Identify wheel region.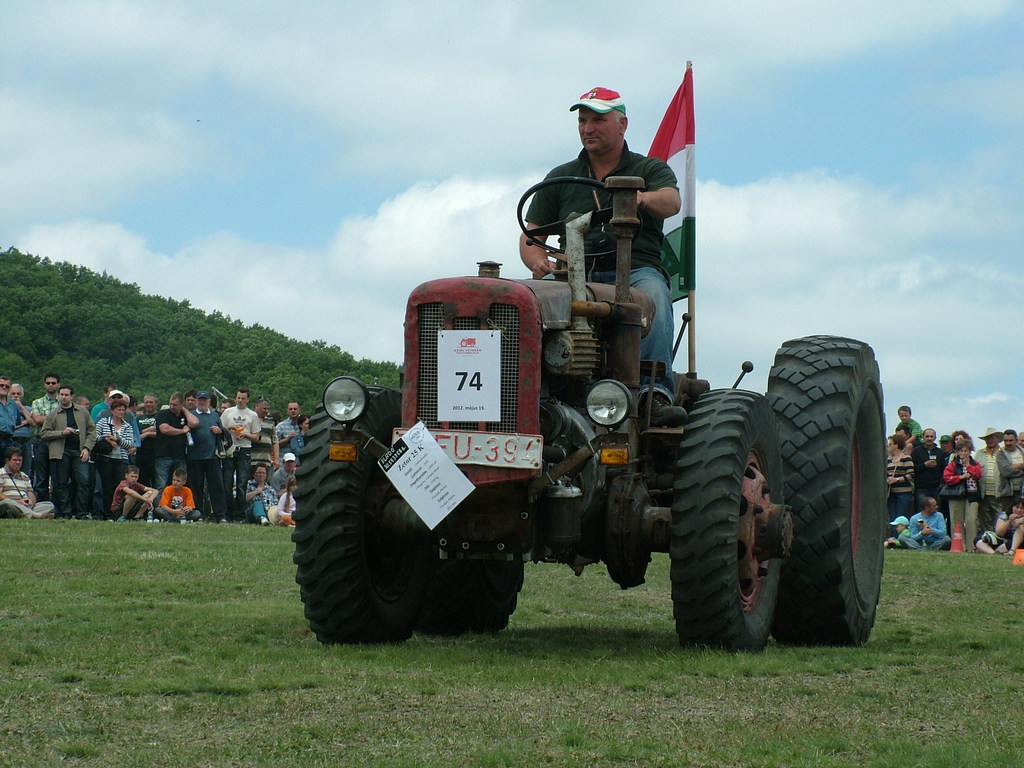
Region: x1=412, y1=556, x2=530, y2=630.
